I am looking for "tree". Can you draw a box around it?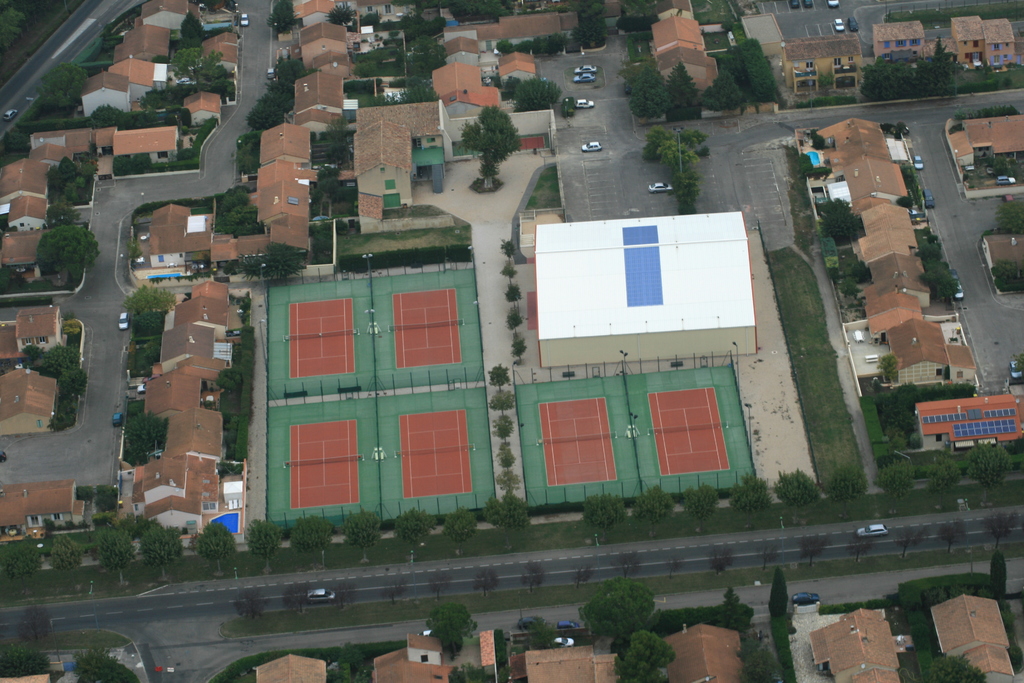
Sure, the bounding box is bbox=[487, 361, 512, 391].
